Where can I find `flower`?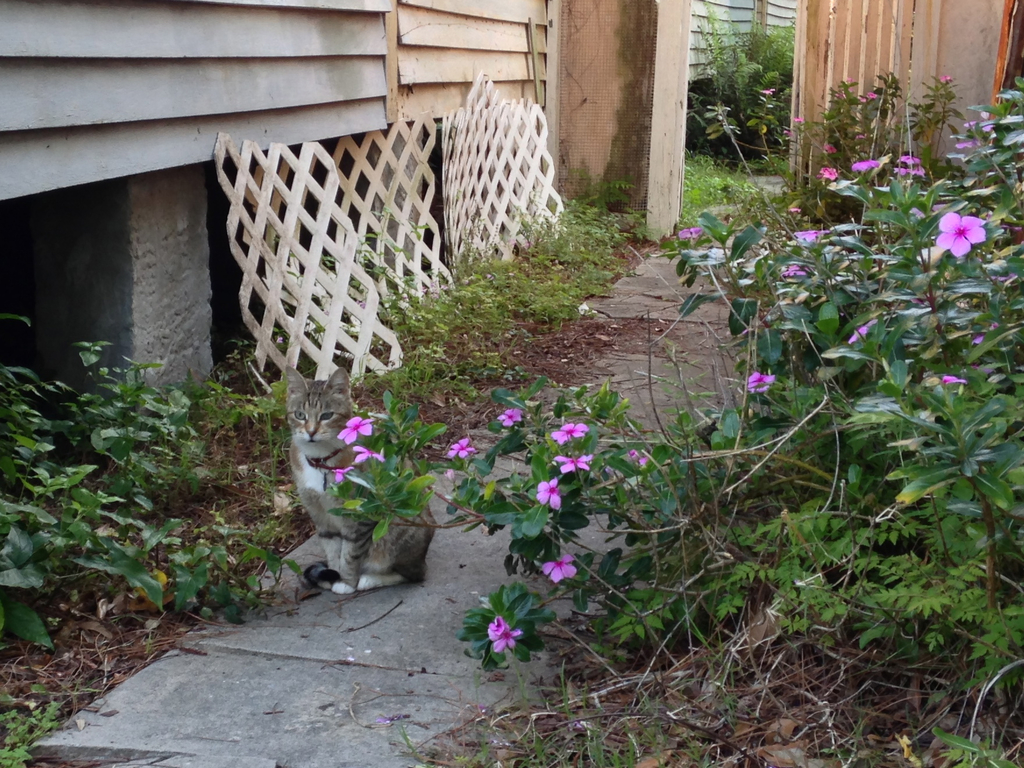
You can find it at [779,262,806,277].
